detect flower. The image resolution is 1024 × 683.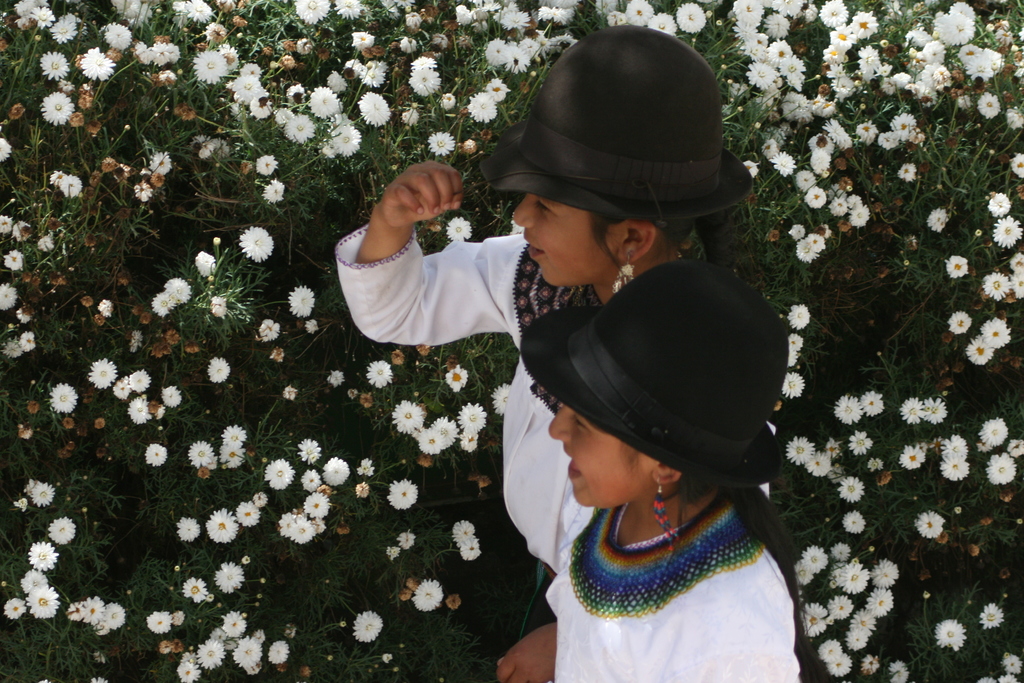
(x1=3, y1=251, x2=24, y2=271).
